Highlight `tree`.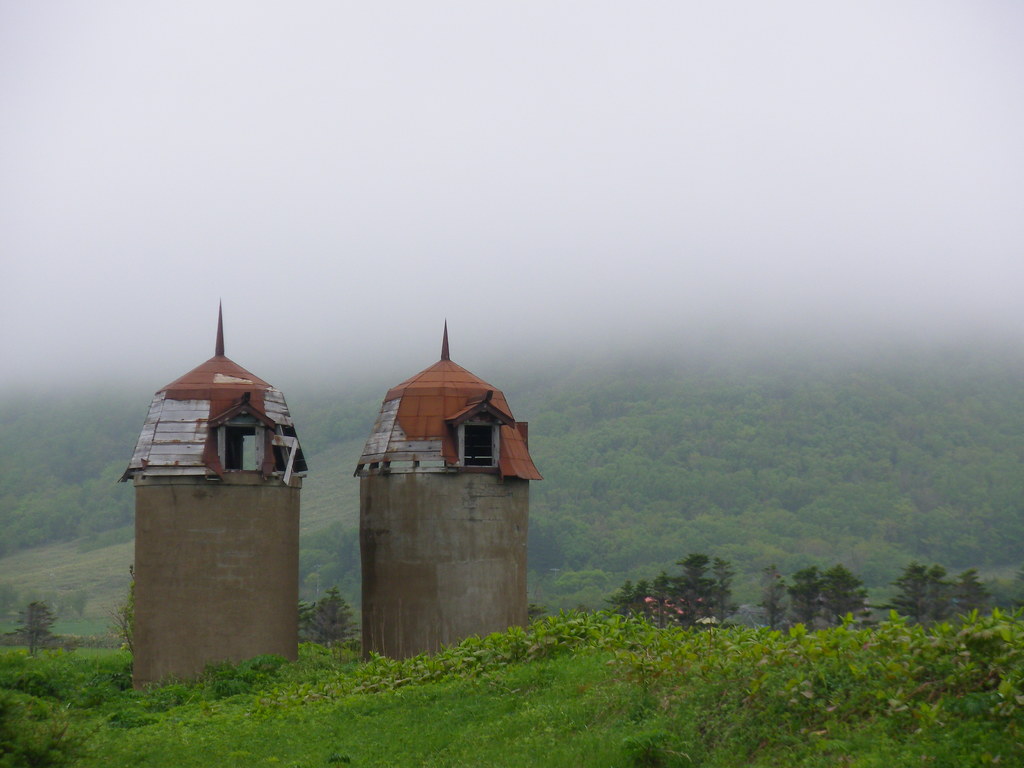
Highlighted region: bbox(793, 563, 828, 641).
